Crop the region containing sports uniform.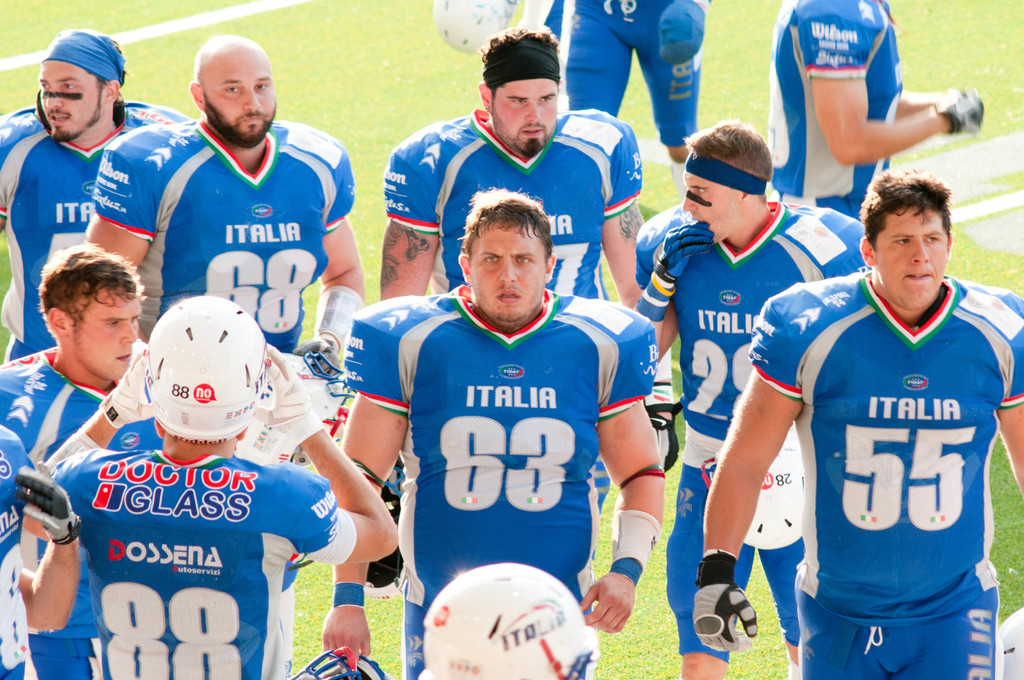
Crop region: (31, 290, 360, 679).
